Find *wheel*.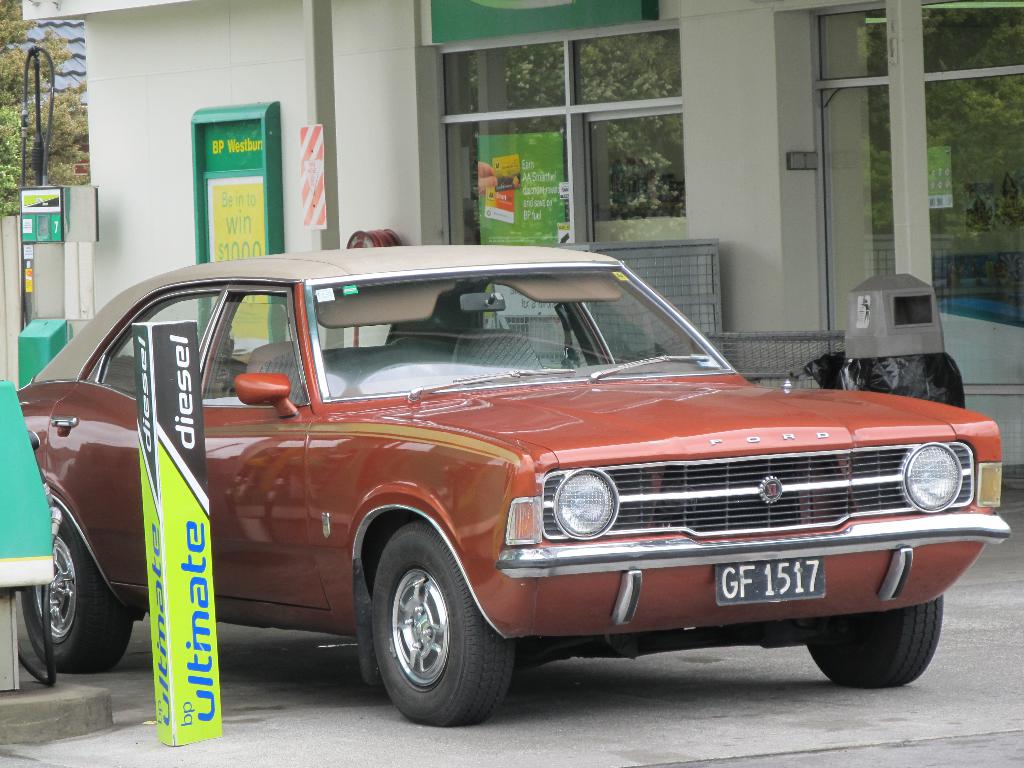
<region>19, 498, 132, 681</region>.
